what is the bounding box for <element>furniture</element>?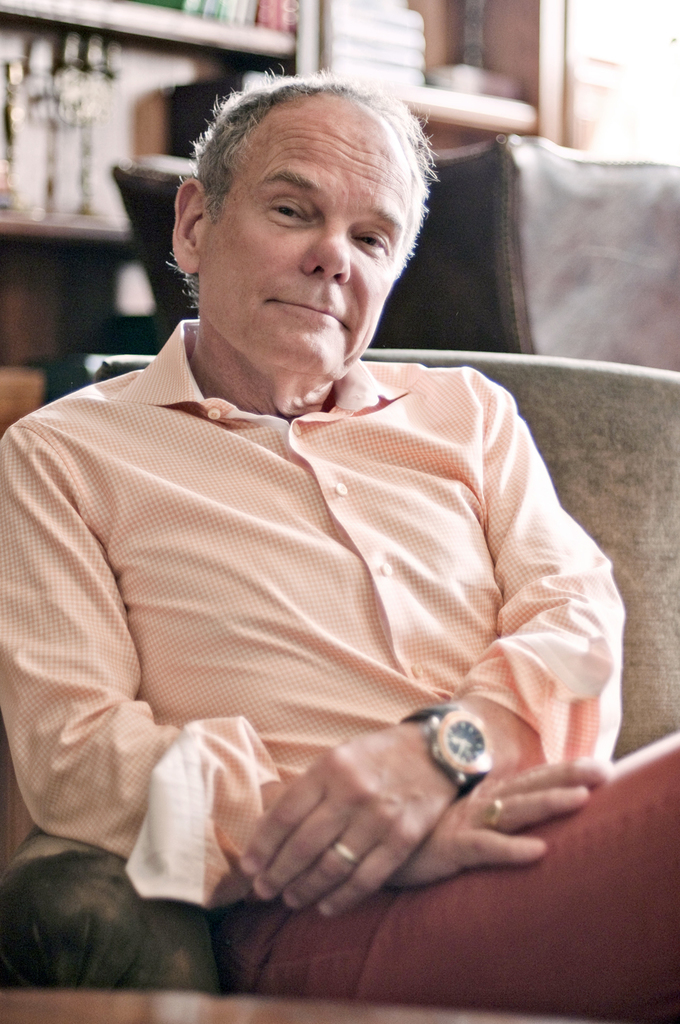
bbox=(0, 989, 593, 1023).
